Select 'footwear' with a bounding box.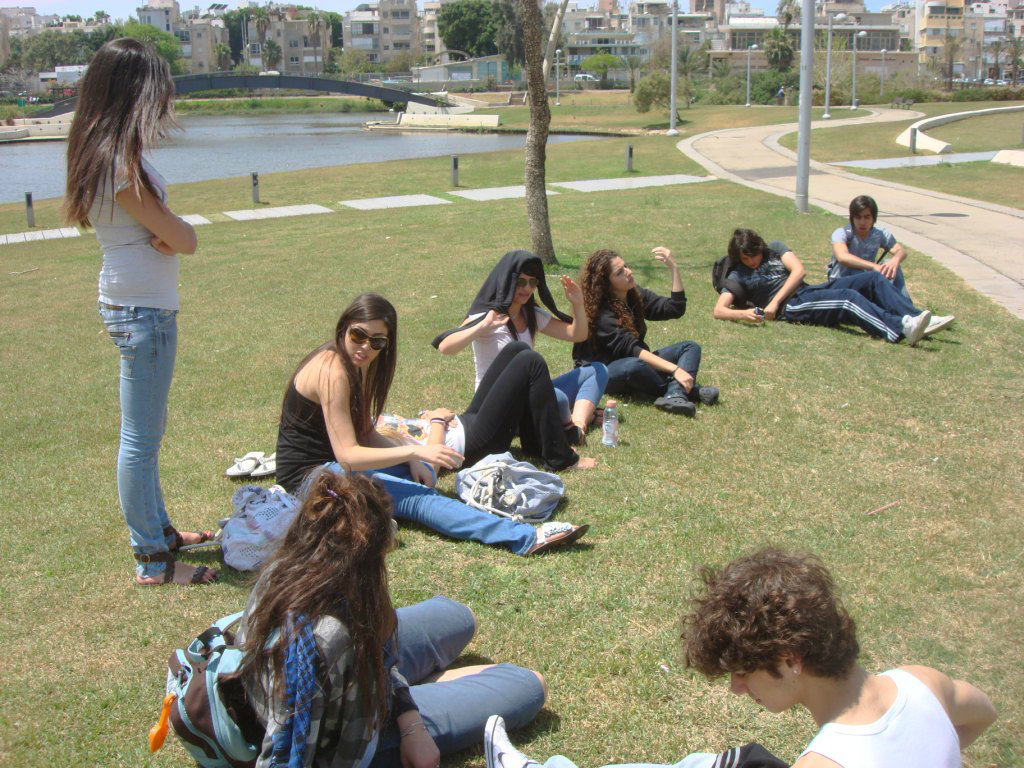
<bbox>476, 708, 532, 767</bbox>.
